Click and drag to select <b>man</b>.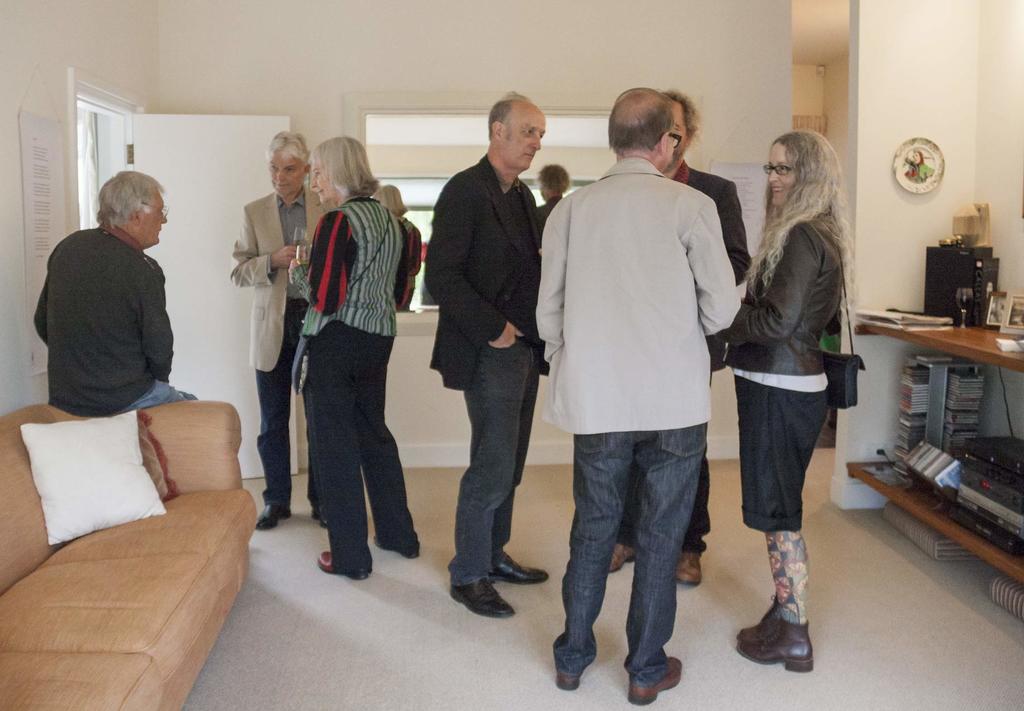
Selection: bbox=(604, 86, 754, 591).
